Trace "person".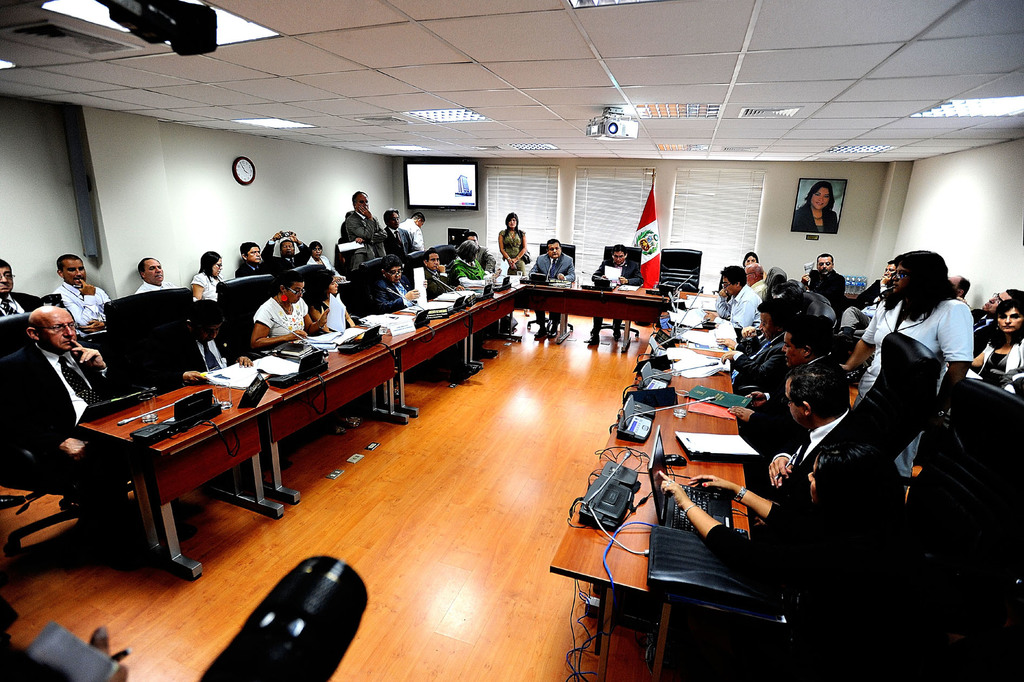
Traced to 313, 276, 356, 331.
